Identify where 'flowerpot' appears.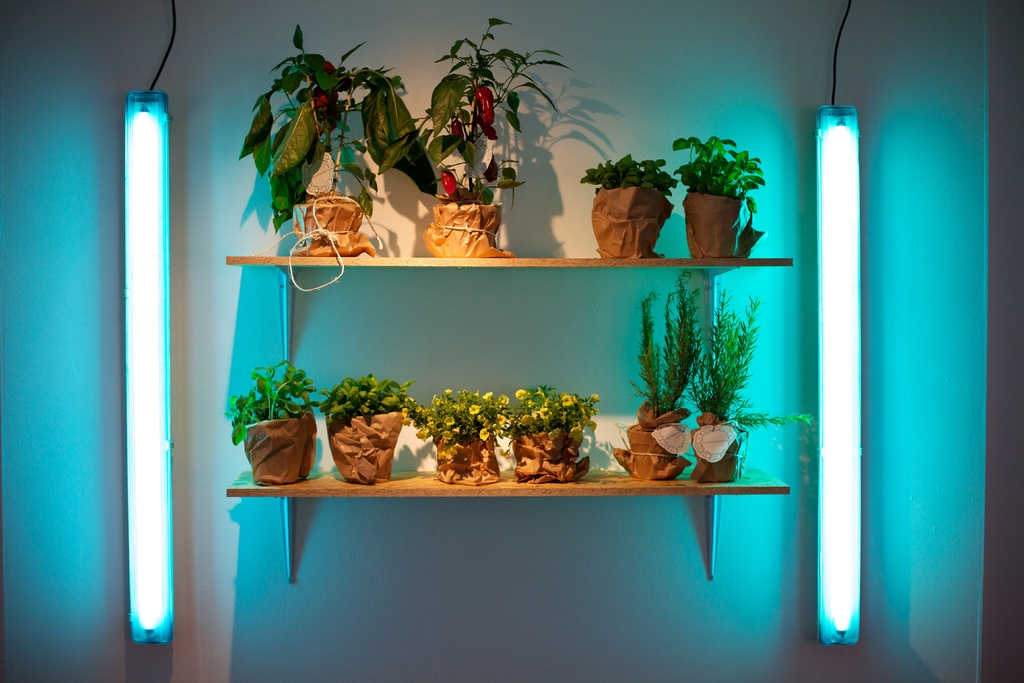
Appears at x1=326, y1=409, x2=408, y2=482.
